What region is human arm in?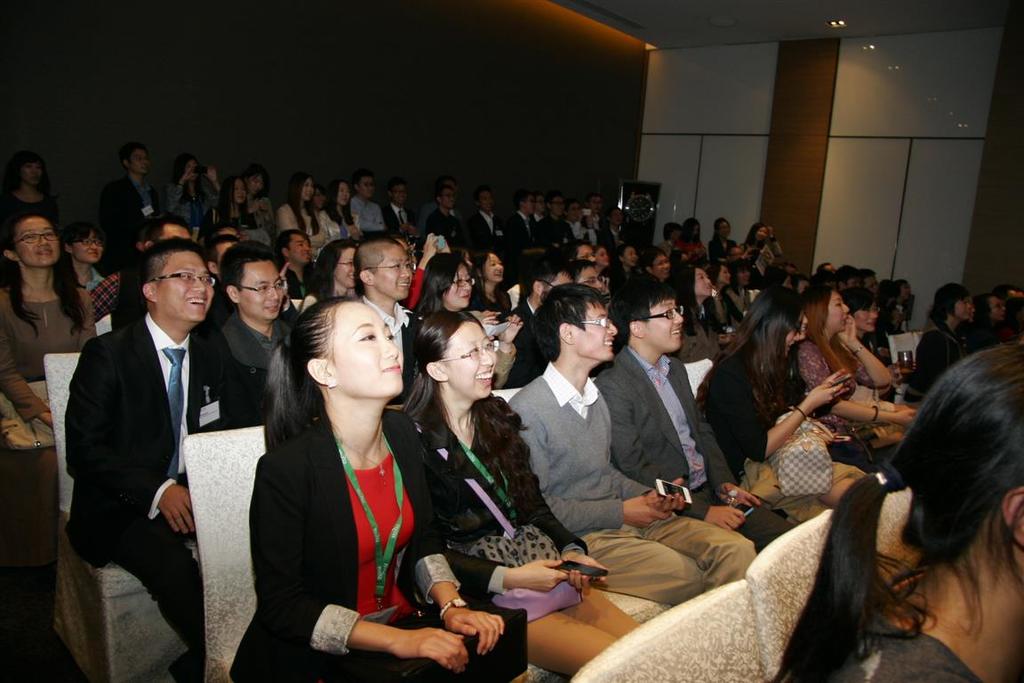
(412,442,528,644).
